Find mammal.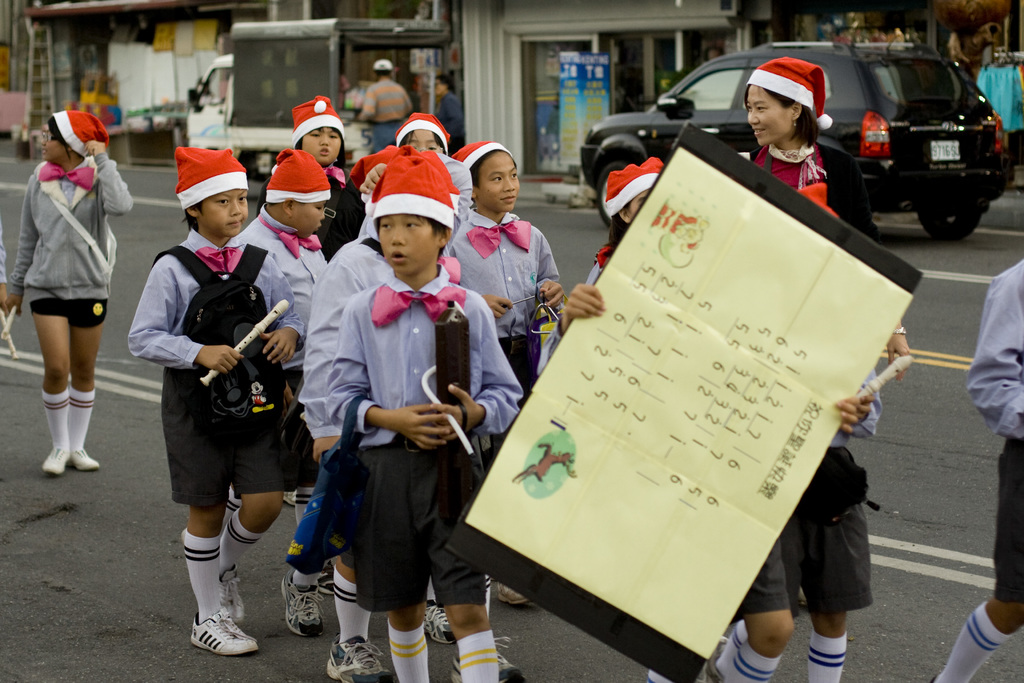
select_region(396, 110, 456, 156).
